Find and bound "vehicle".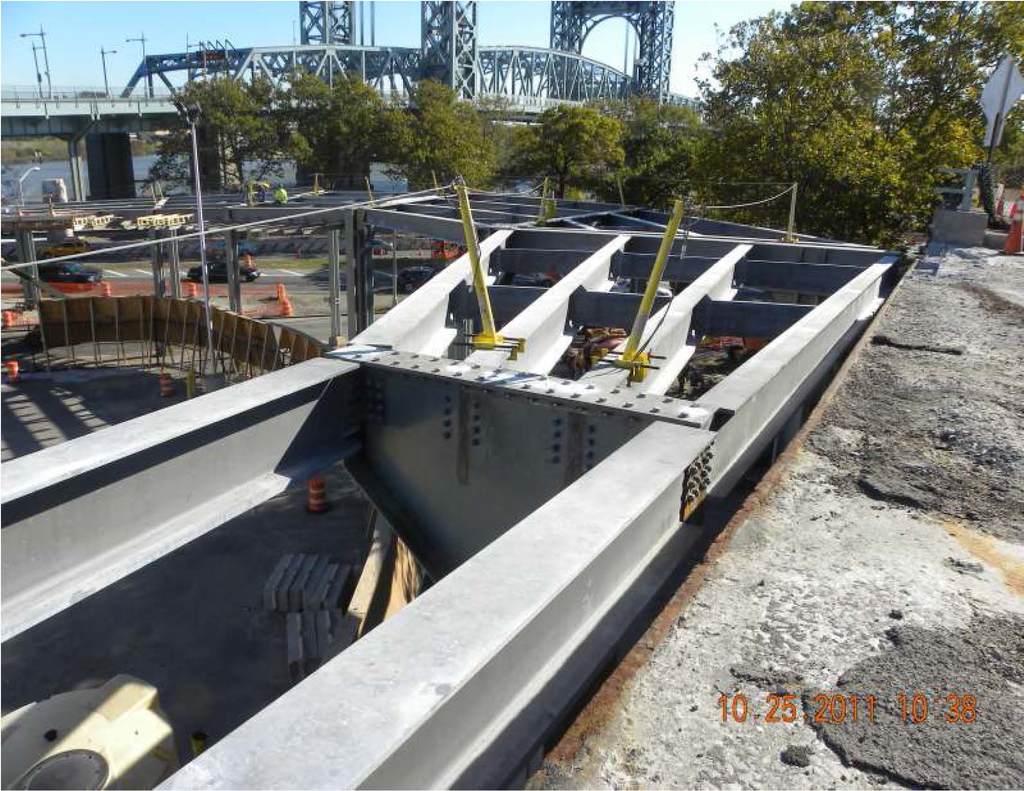
Bound: x1=28, y1=259, x2=104, y2=288.
